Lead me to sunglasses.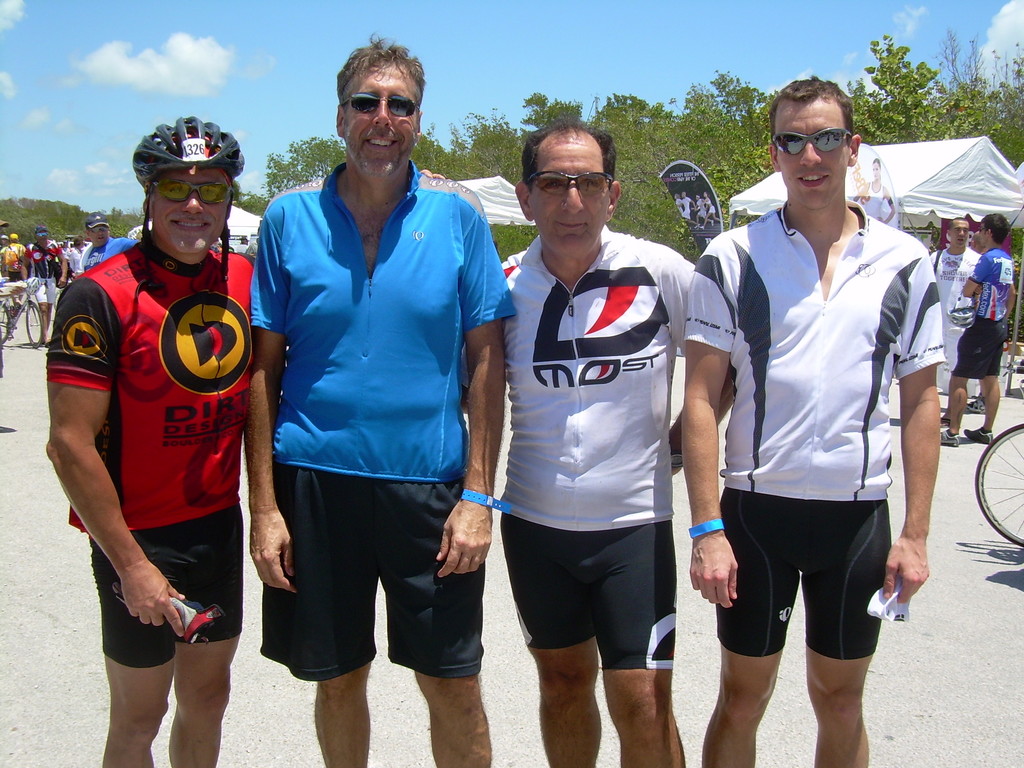
Lead to 767,125,852,152.
